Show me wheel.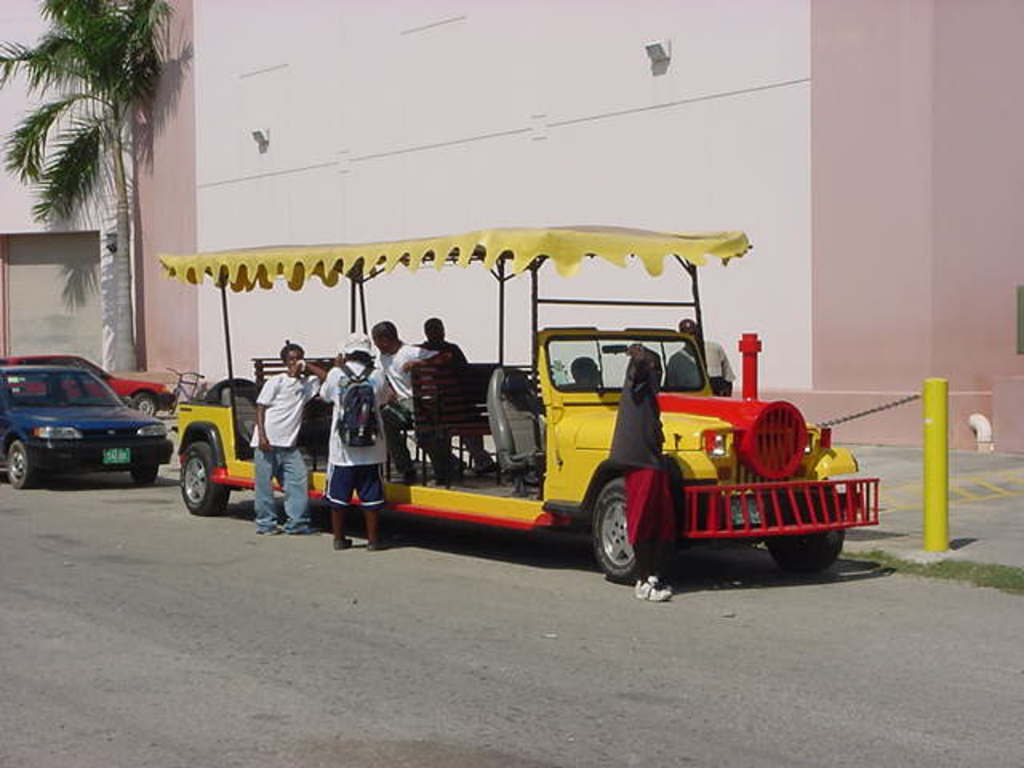
wheel is here: Rect(131, 461, 160, 486).
